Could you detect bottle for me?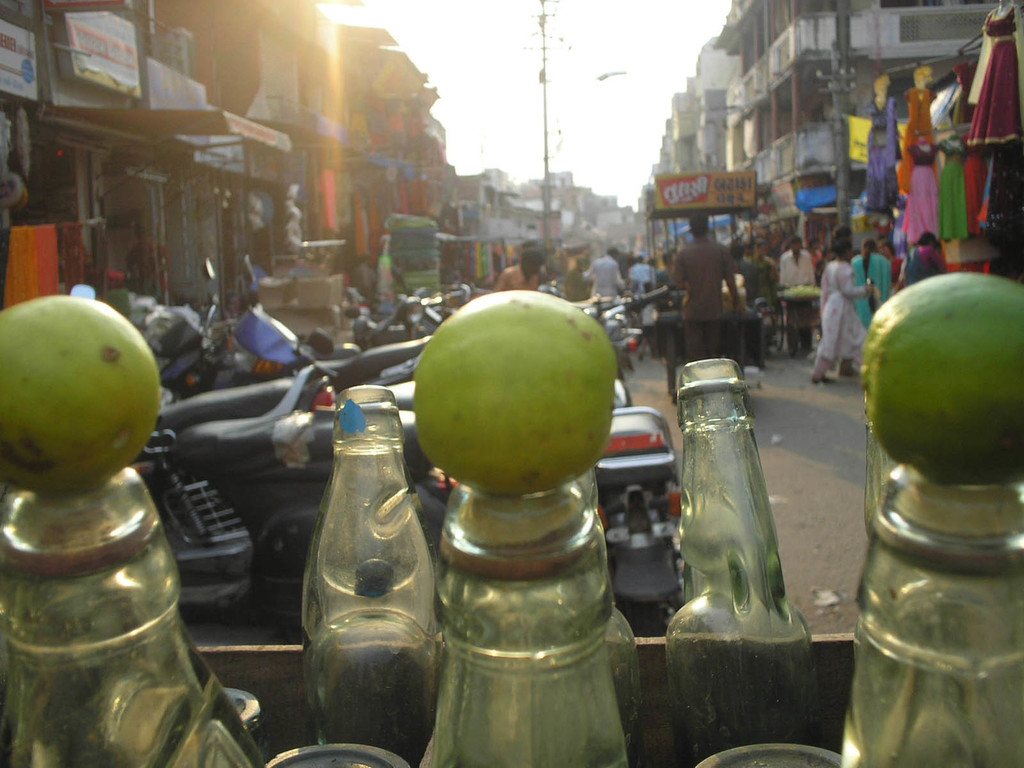
Detection result: <bbox>292, 383, 435, 751</bbox>.
